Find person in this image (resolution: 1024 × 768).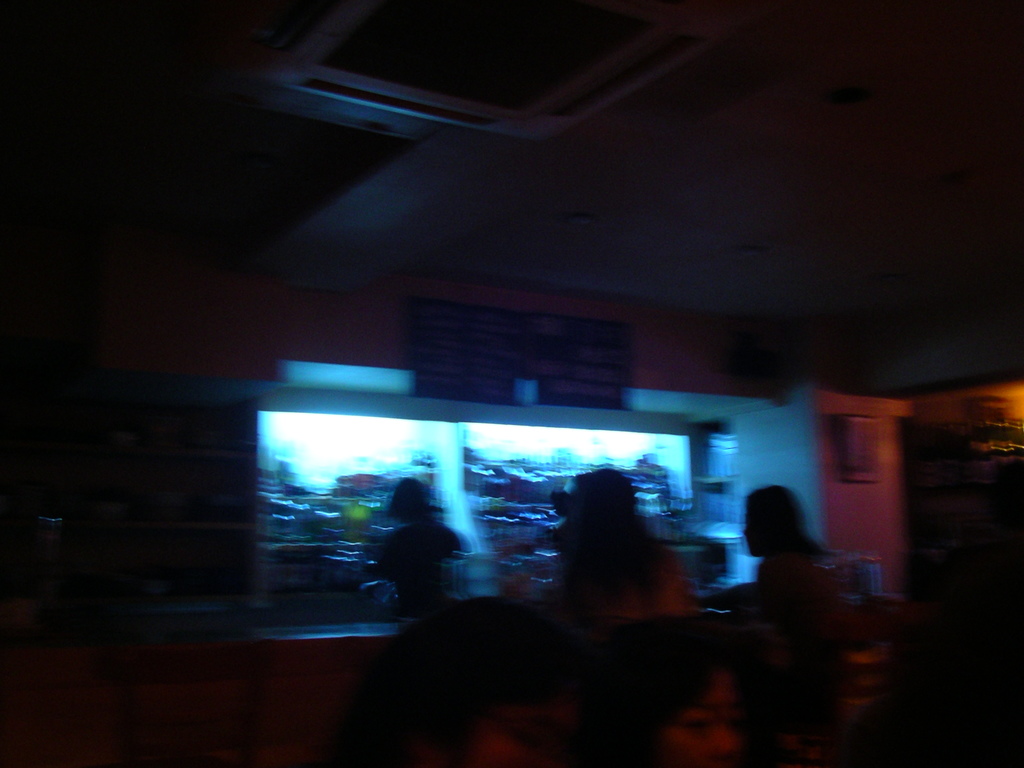
box(536, 449, 697, 736).
